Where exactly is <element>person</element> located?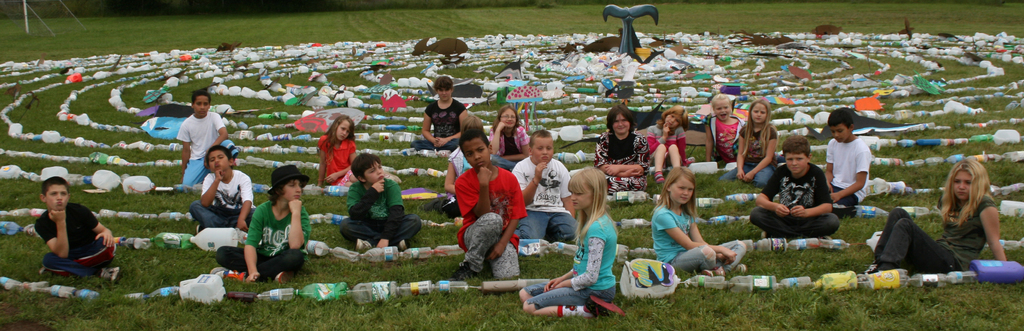
Its bounding box is bbox=[211, 164, 312, 281].
